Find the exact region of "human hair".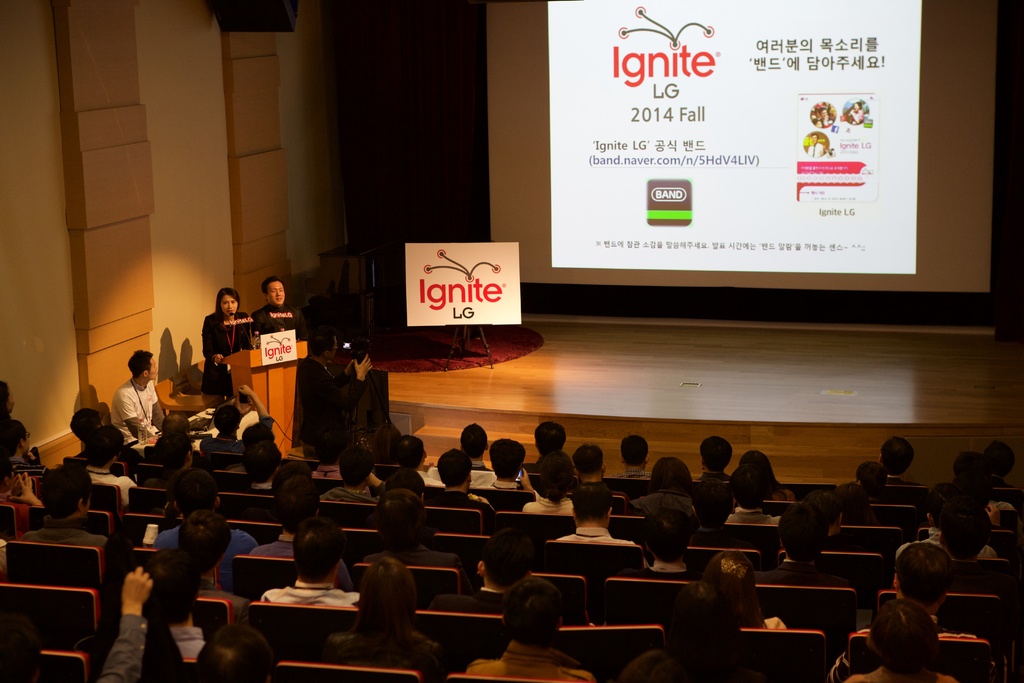
Exact region: (x1=71, y1=410, x2=97, y2=444).
